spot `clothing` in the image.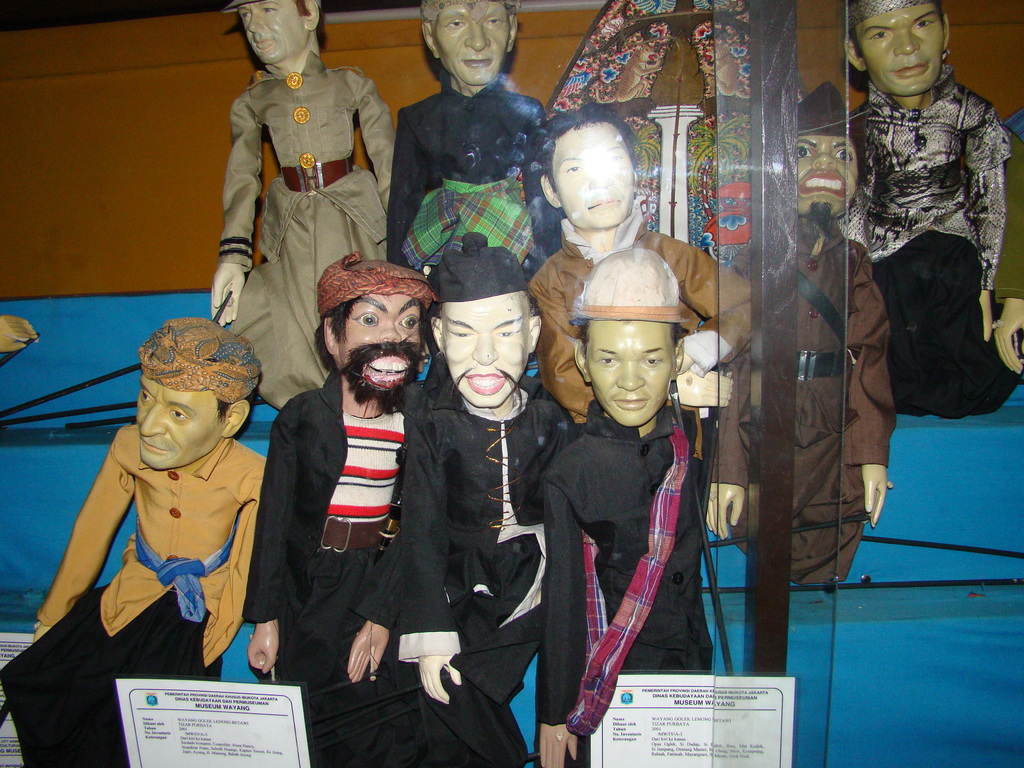
`clothing` found at bbox=(382, 74, 554, 353).
